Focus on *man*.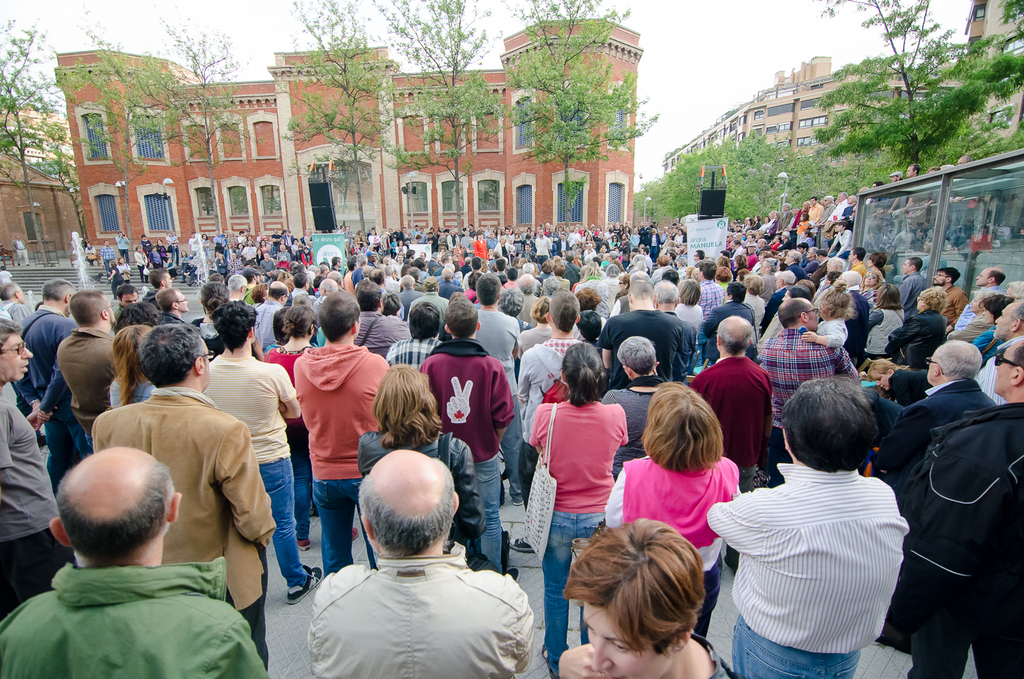
Focused at l=535, t=230, r=554, b=263.
